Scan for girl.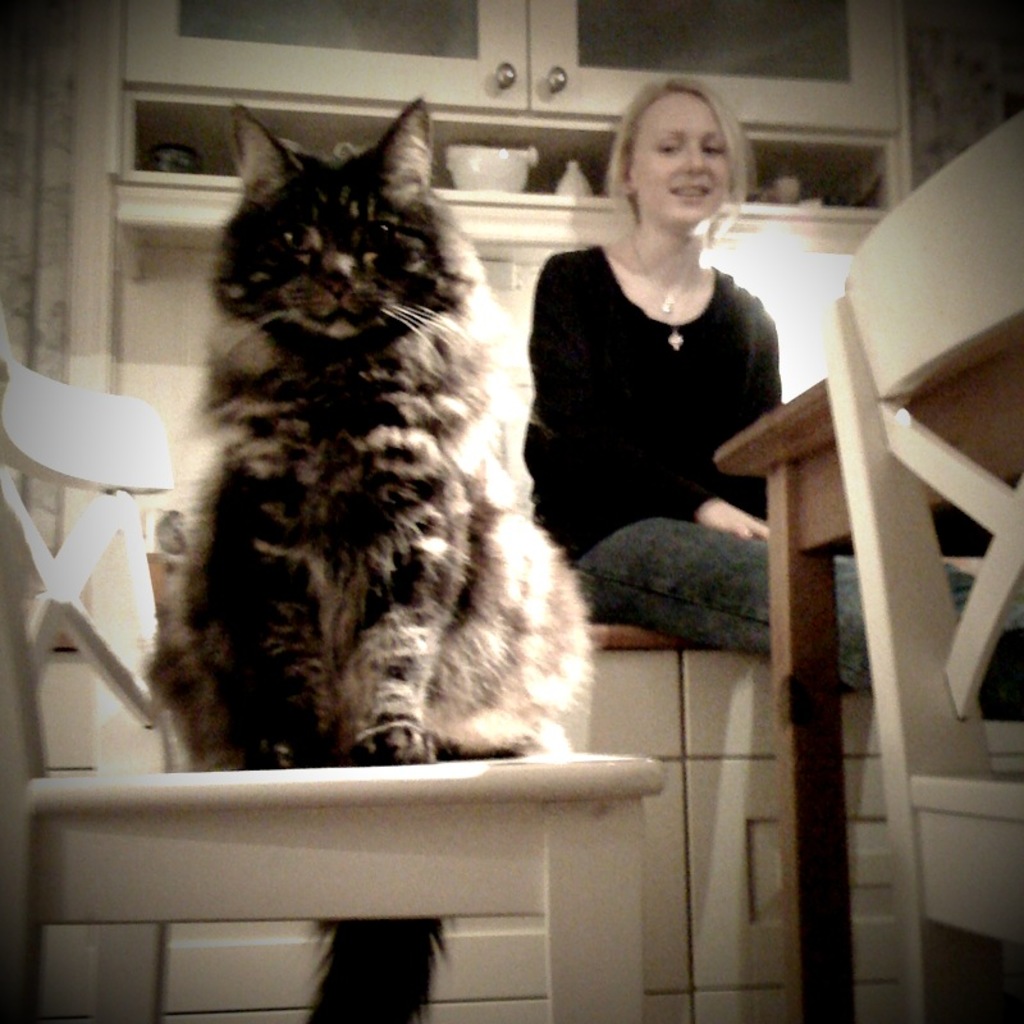
Scan result: bbox=[518, 79, 1023, 722].
